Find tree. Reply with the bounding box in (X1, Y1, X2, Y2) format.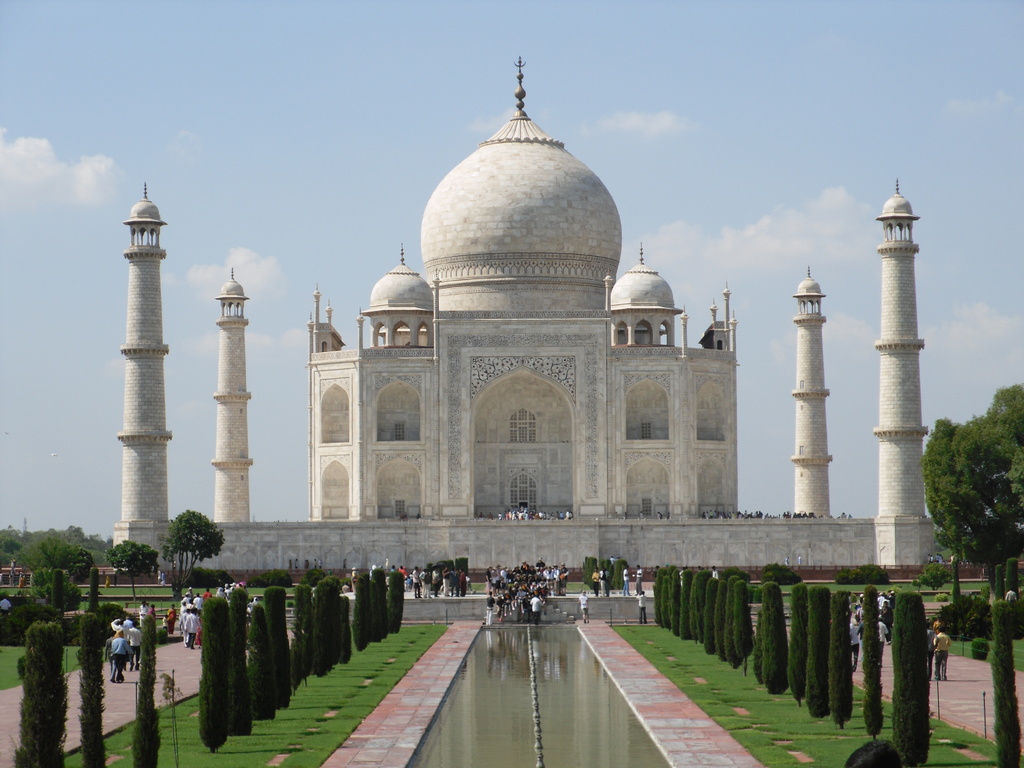
(260, 582, 297, 714).
